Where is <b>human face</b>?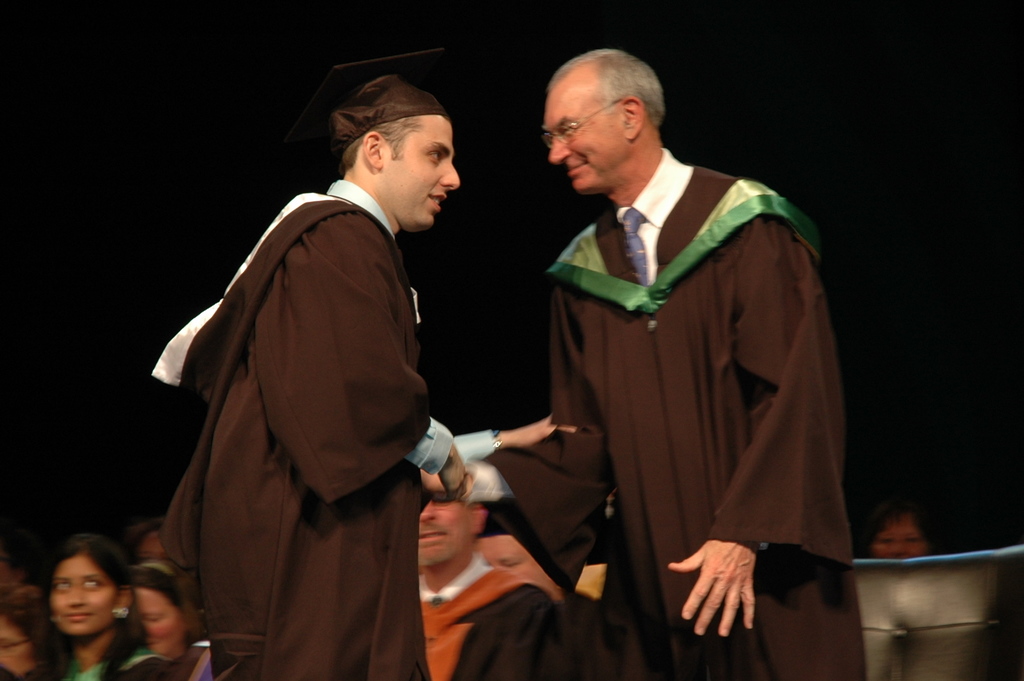
[left=420, top=502, right=472, bottom=568].
